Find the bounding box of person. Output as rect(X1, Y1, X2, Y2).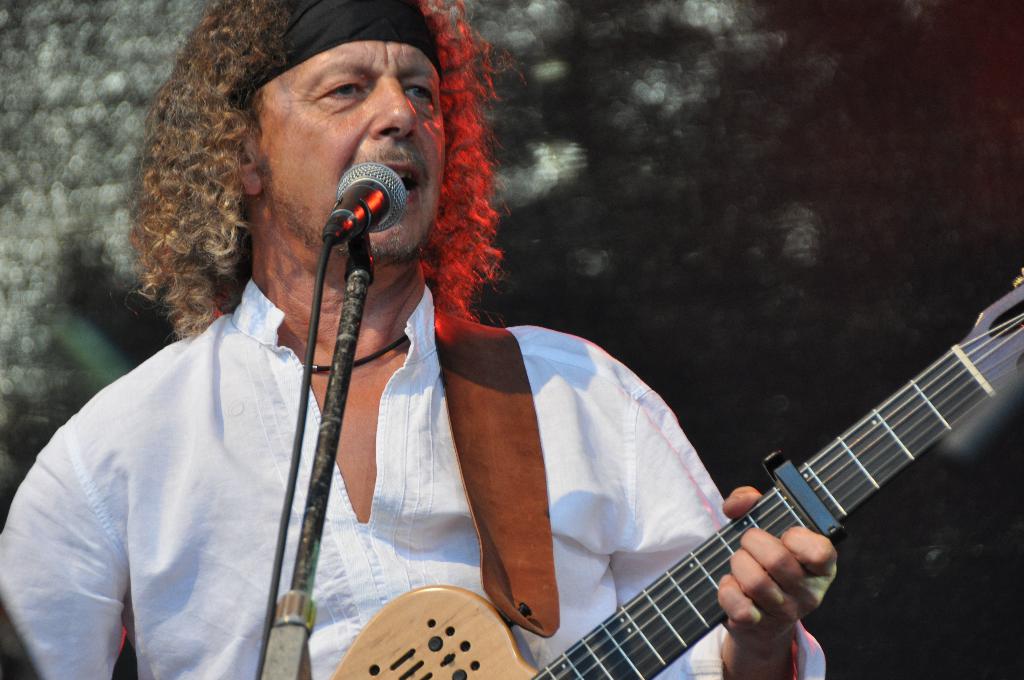
rect(0, 0, 842, 679).
